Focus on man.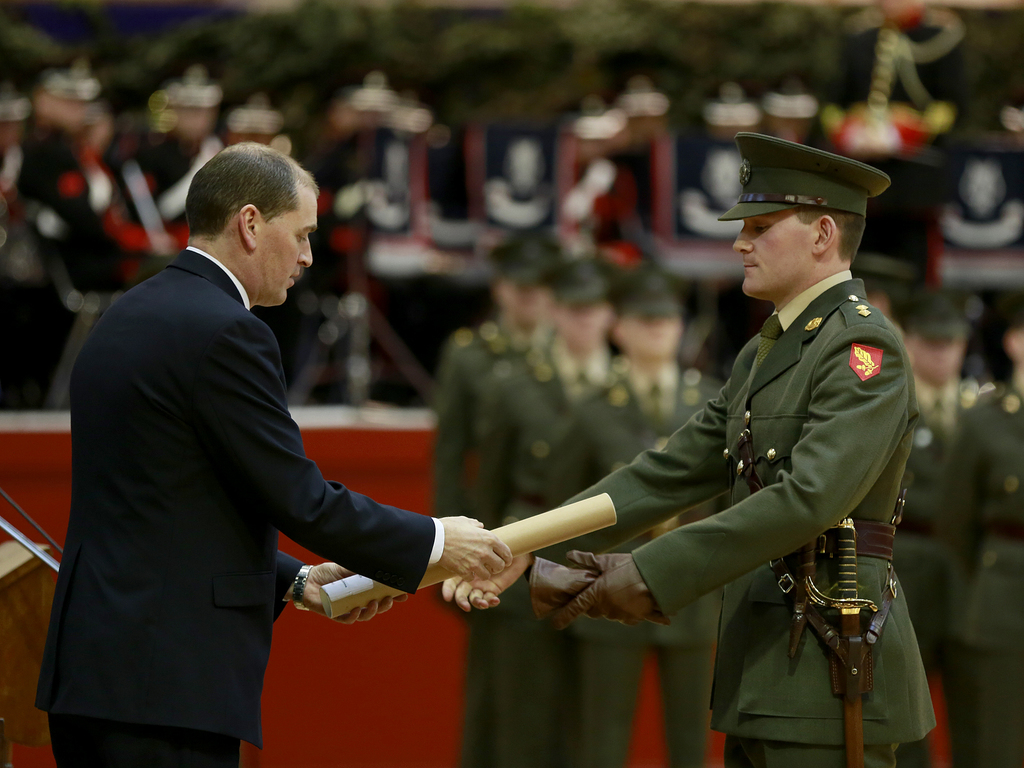
Focused at region(303, 68, 463, 421).
